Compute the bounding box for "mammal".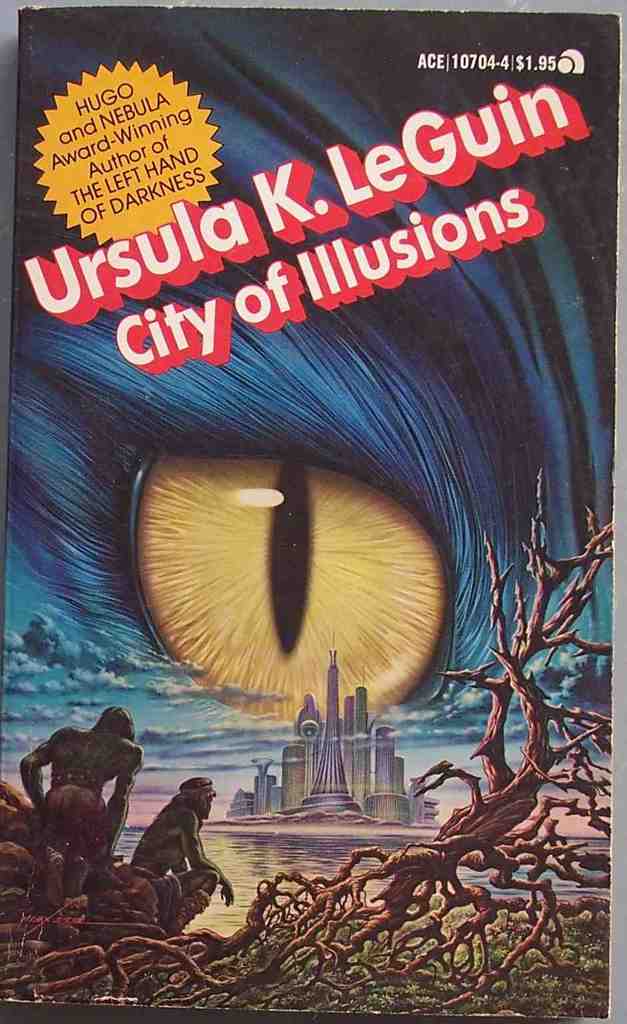
122:782:225:918.
